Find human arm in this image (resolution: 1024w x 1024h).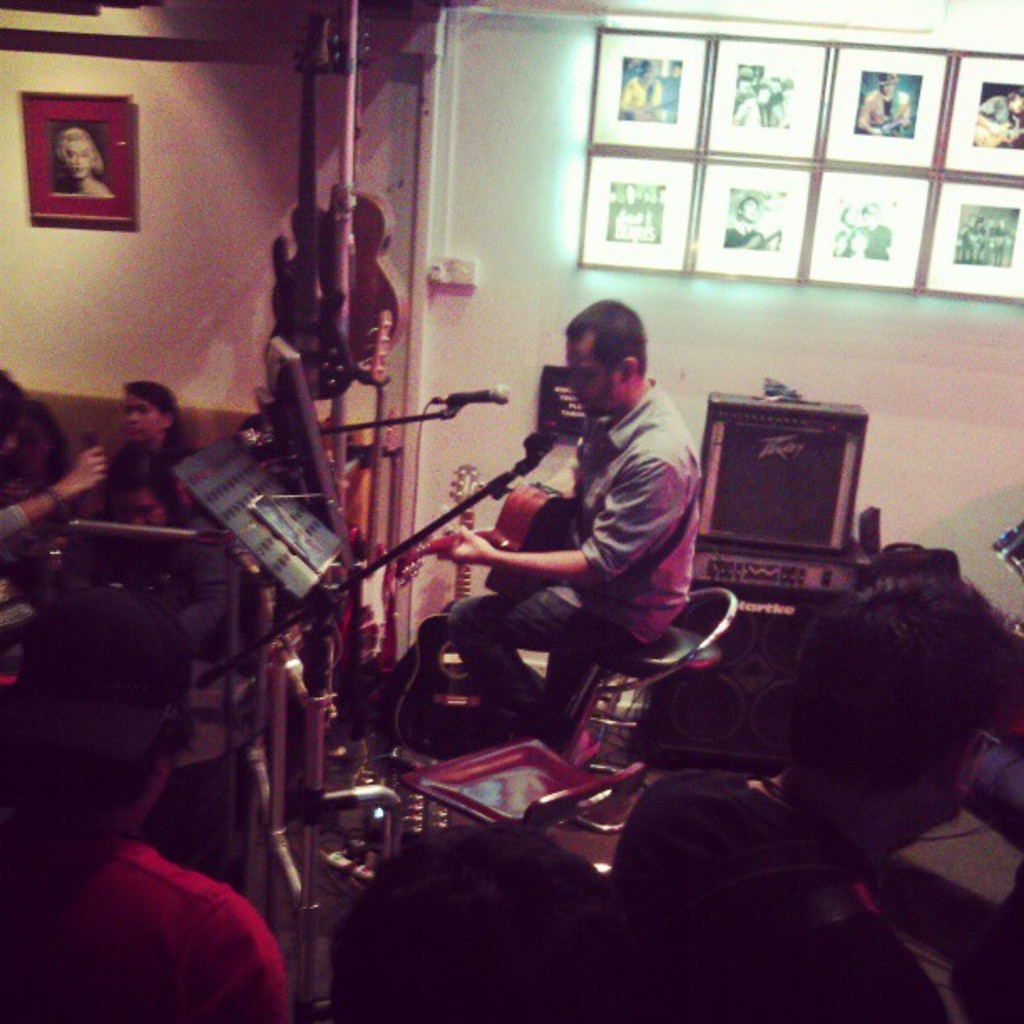
[x1=435, y1=455, x2=691, y2=592].
